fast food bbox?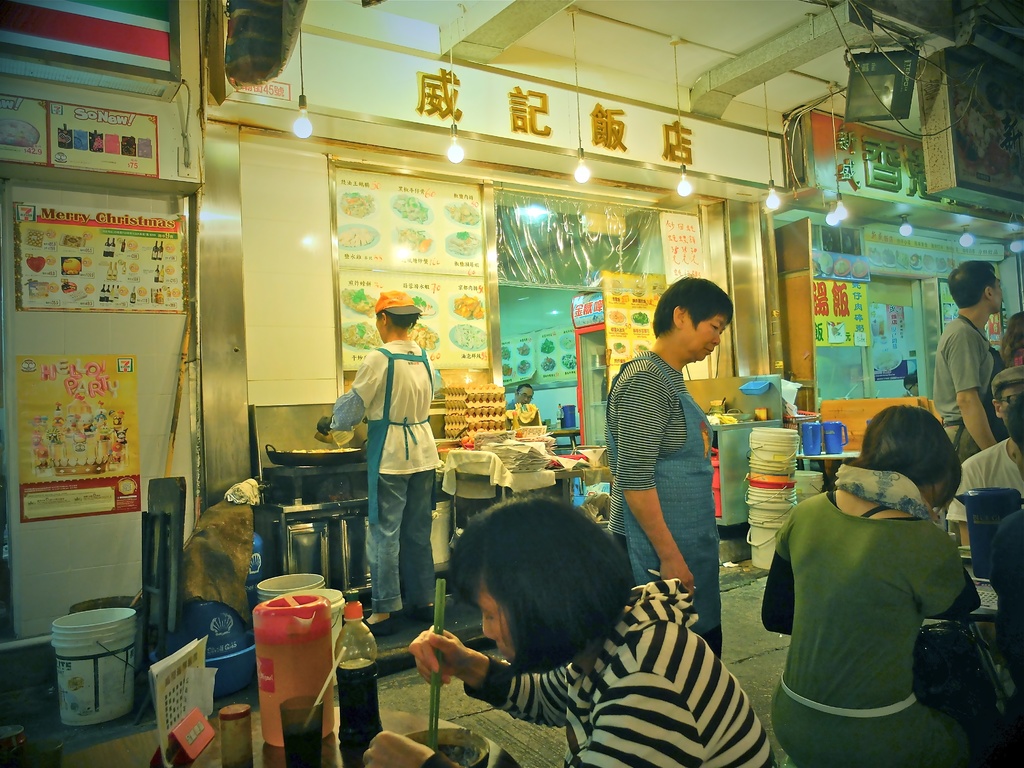
{"left": 337, "top": 322, "right": 382, "bottom": 346}
